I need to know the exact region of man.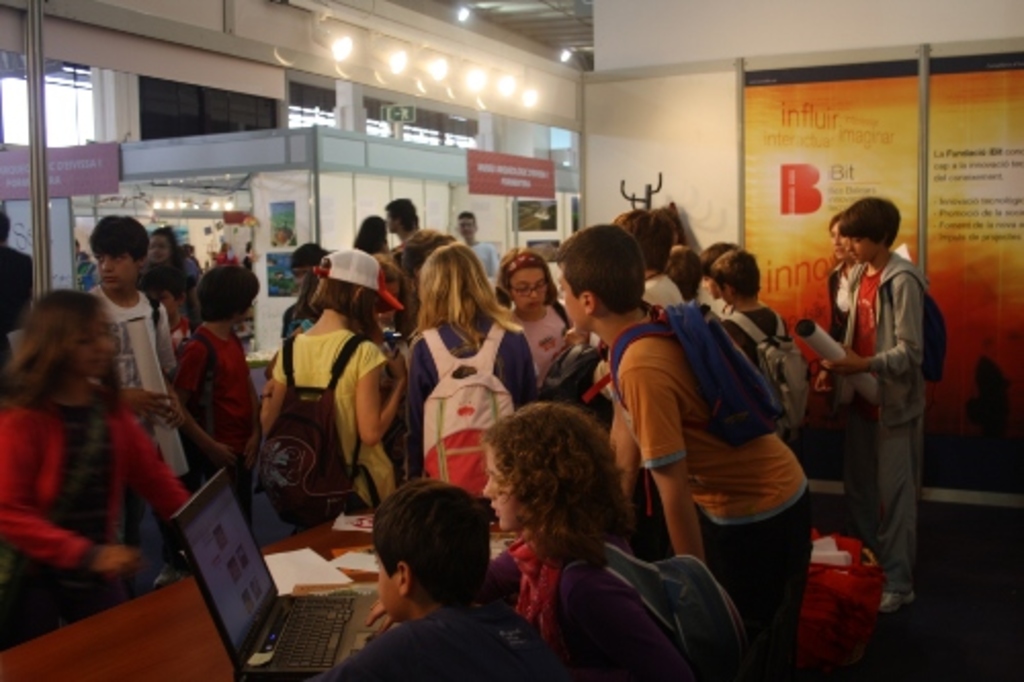
Region: l=457, t=213, r=498, b=274.
